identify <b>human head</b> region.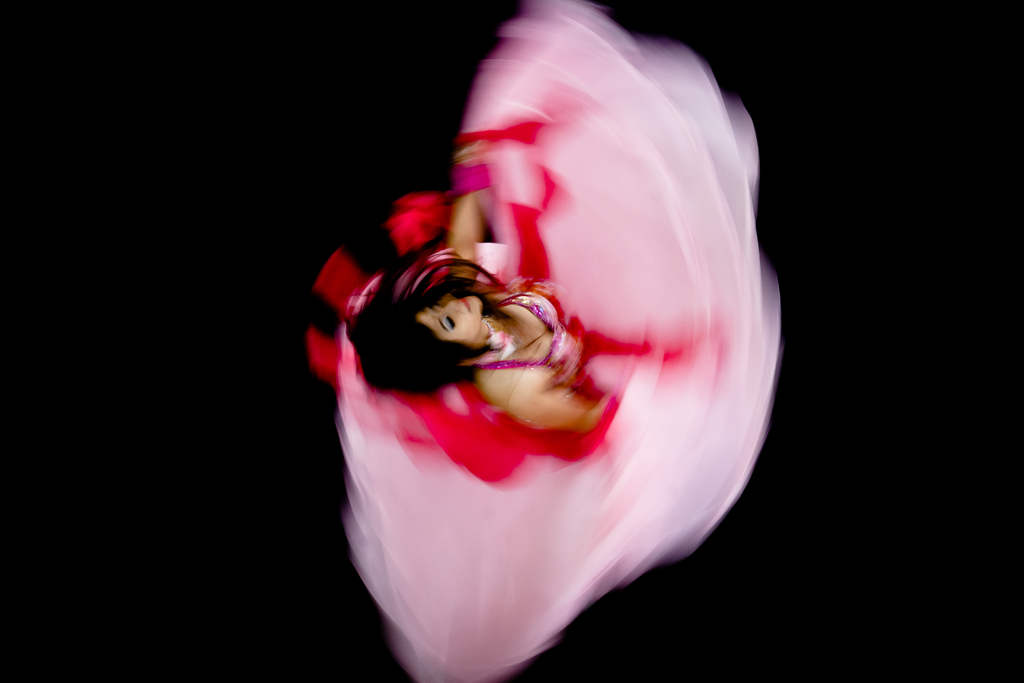
Region: <region>346, 234, 547, 393</region>.
